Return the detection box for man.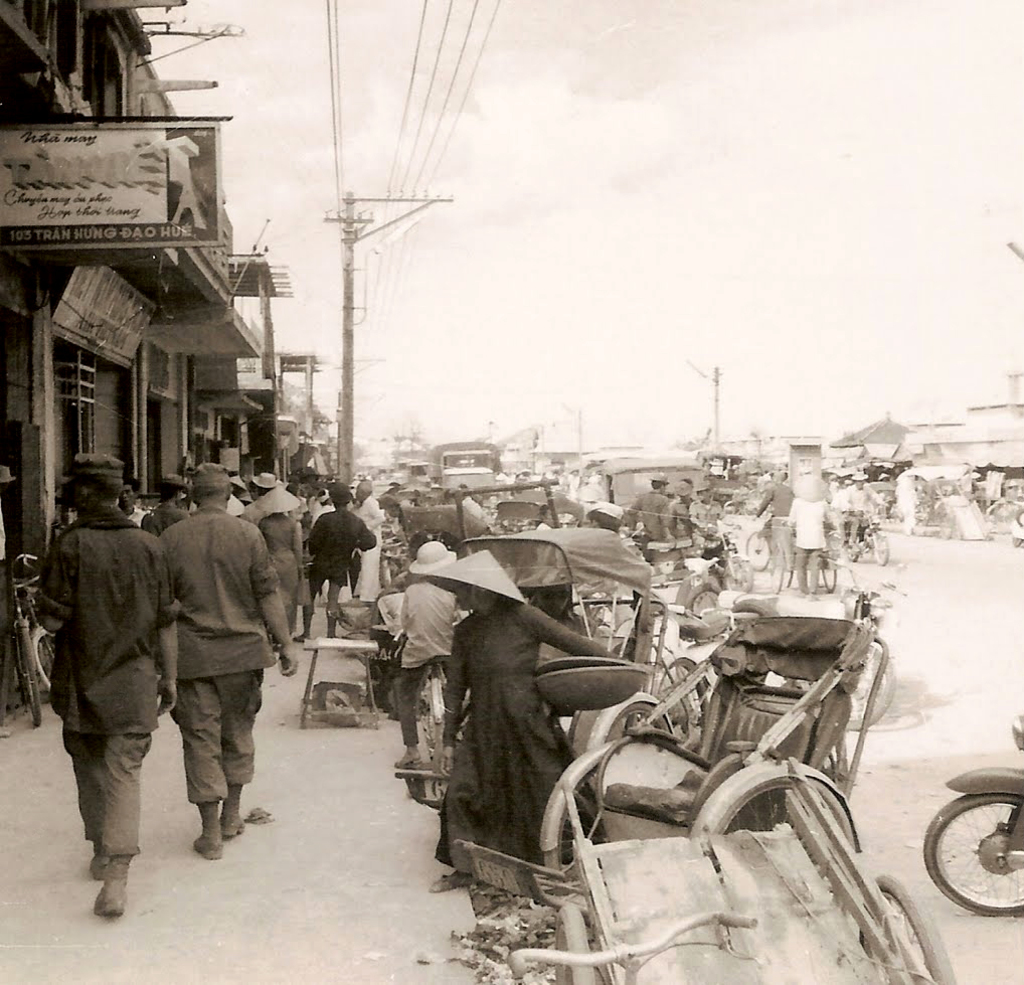
<bbox>845, 469, 889, 550</bbox>.
